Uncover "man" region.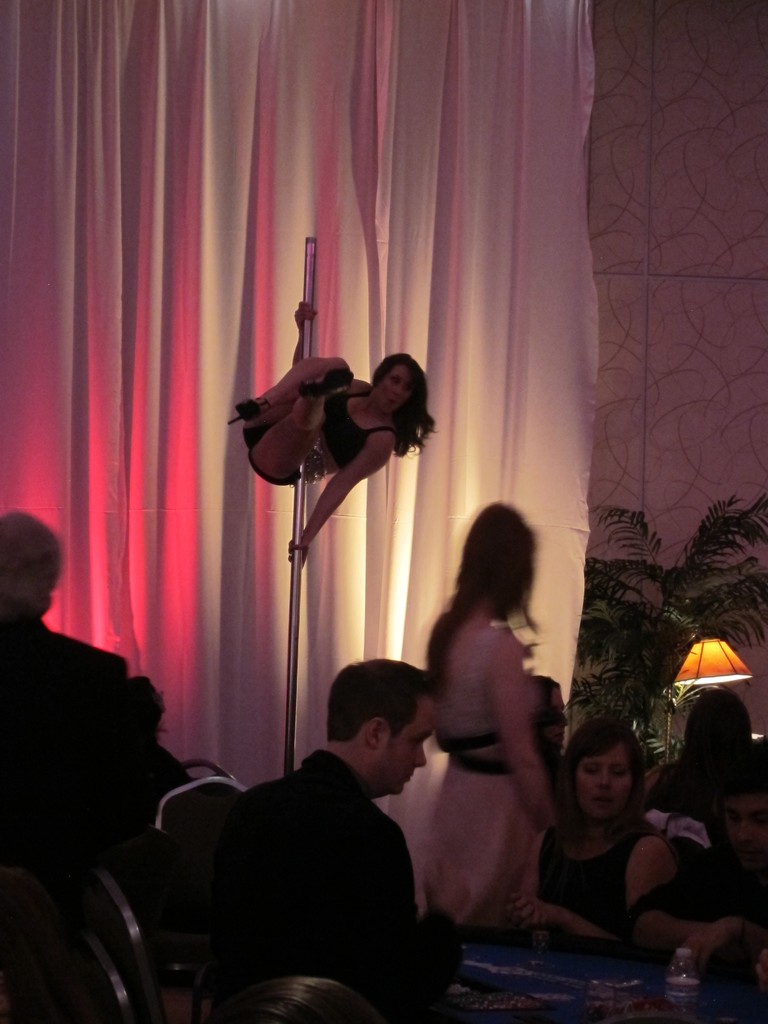
Uncovered: (left=0, top=515, right=149, bottom=1023).
